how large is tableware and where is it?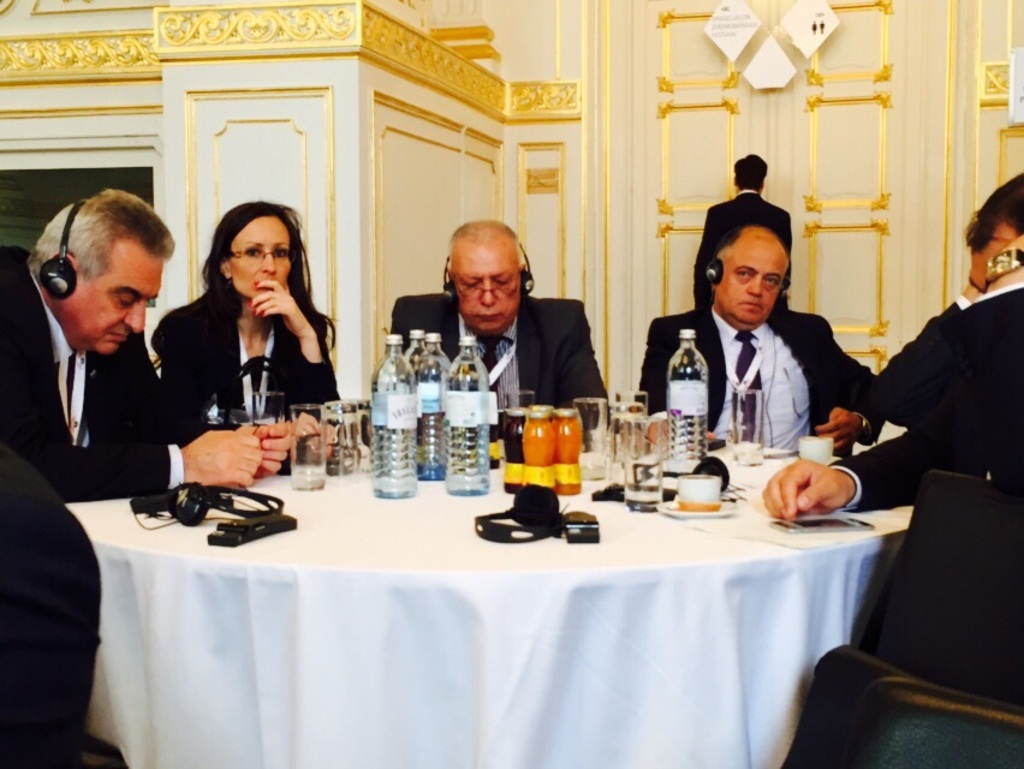
Bounding box: (799, 433, 834, 466).
